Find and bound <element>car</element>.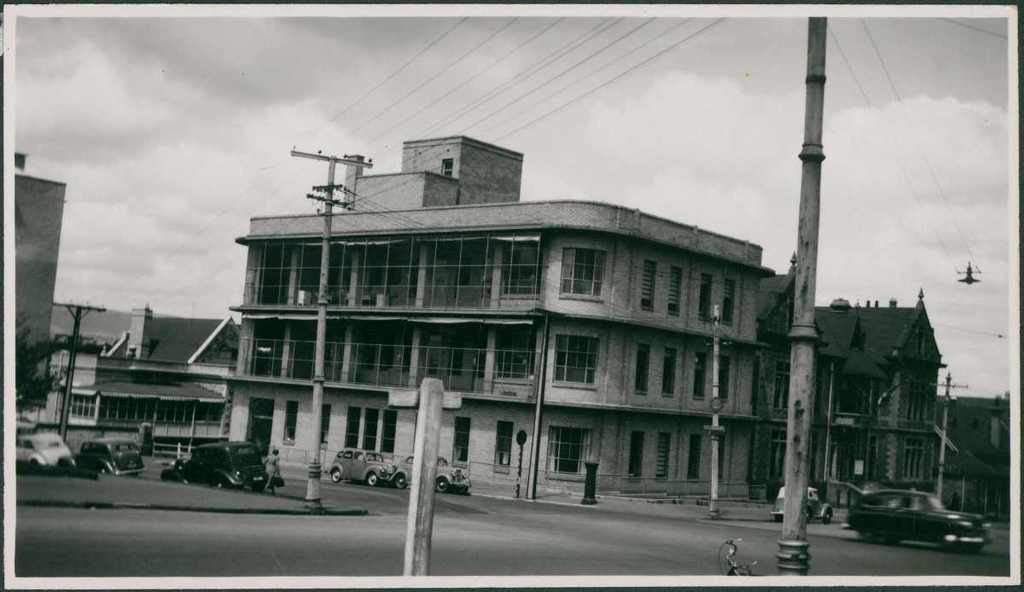
Bound: bbox=(841, 490, 993, 555).
